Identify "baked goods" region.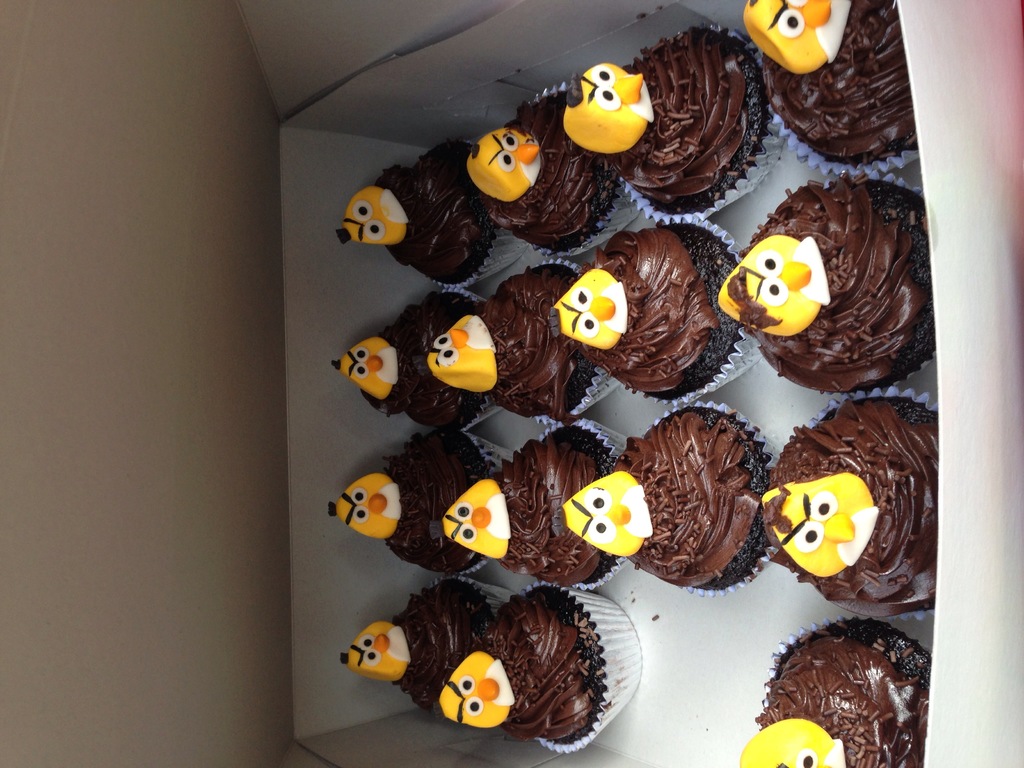
Region: locate(327, 435, 497, 575).
